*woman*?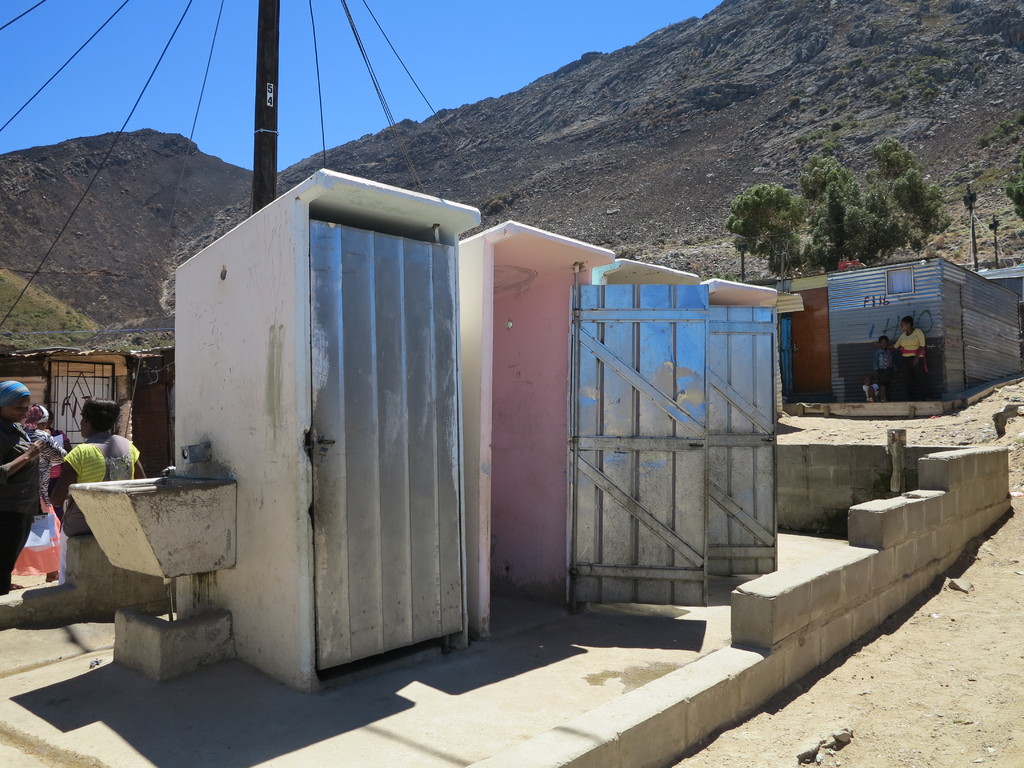
rect(49, 399, 145, 584)
